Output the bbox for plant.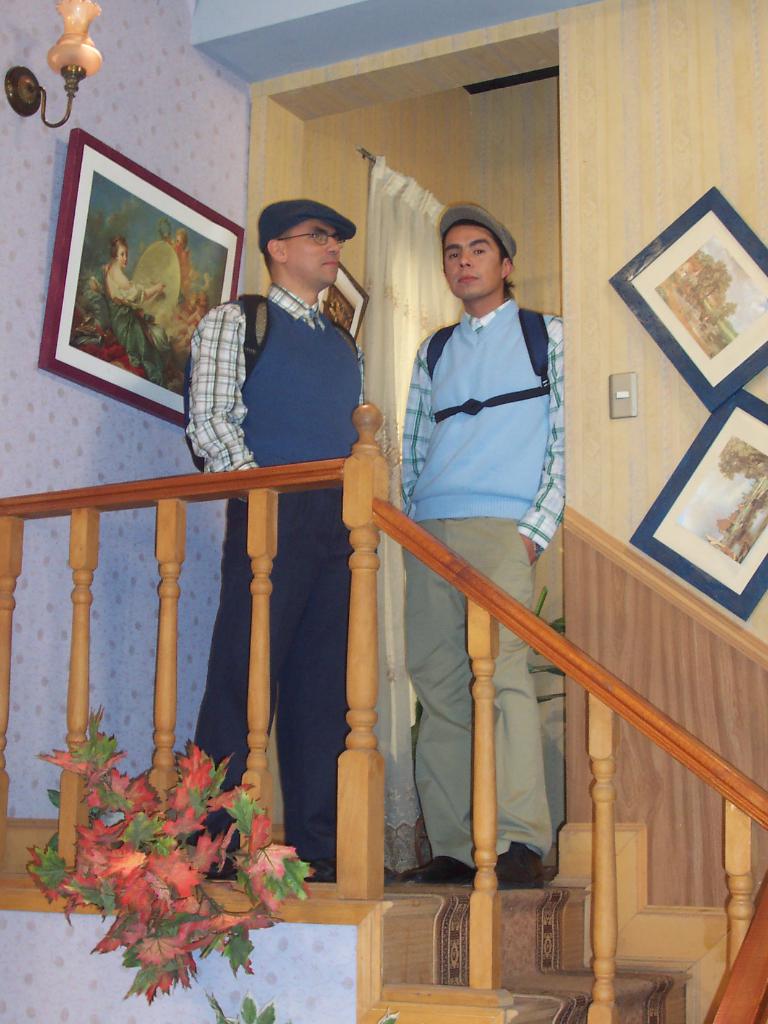
59/724/281/982.
